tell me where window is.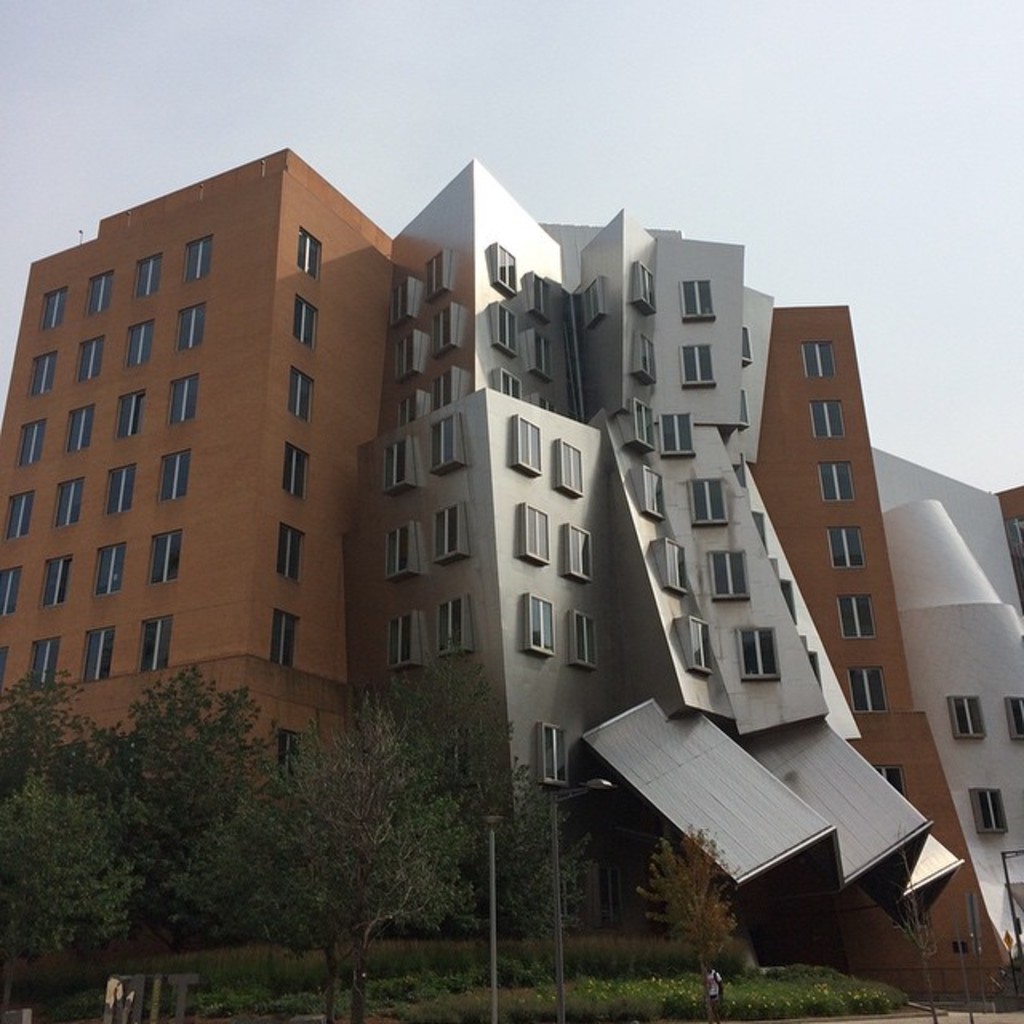
window is at {"x1": 422, "y1": 413, "x2": 462, "y2": 477}.
